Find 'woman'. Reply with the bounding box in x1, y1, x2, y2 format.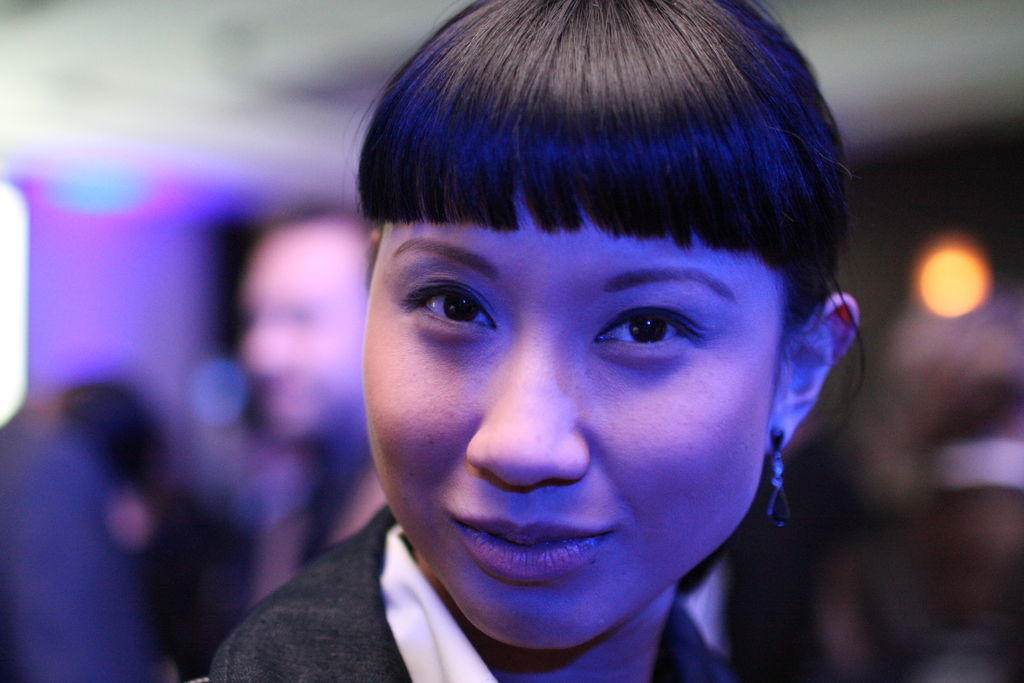
202, 0, 865, 682.
